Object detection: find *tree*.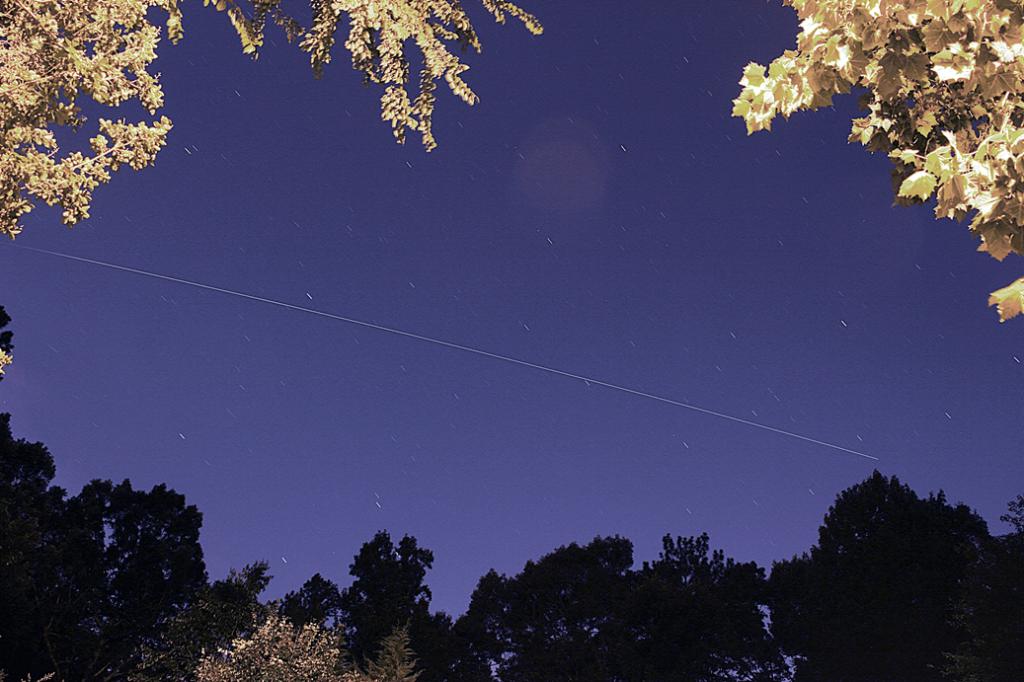
[808, 467, 980, 625].
